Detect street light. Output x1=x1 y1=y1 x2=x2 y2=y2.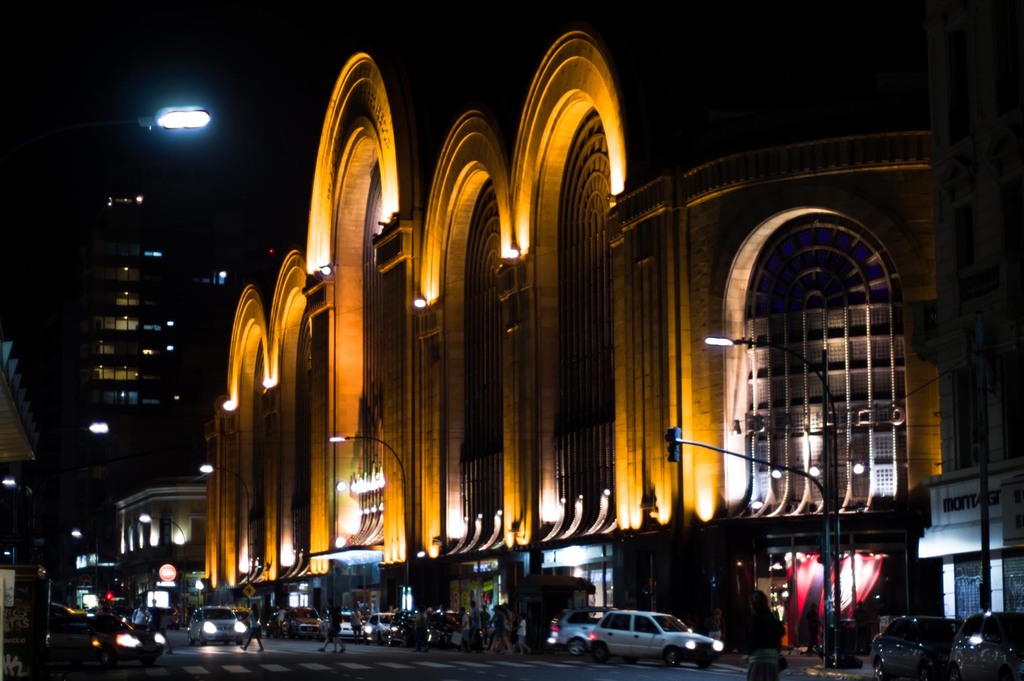
x1=198 y1=463 x2=253 y2=597.
